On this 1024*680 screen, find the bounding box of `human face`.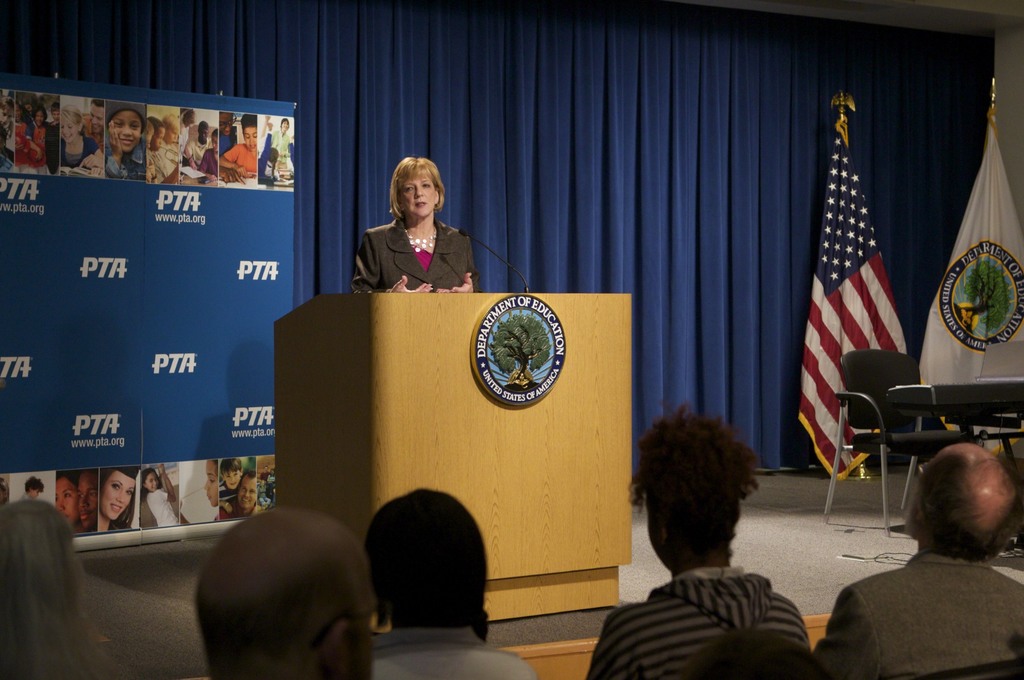
Bounding box: rect(38, 110, 45, 127).
